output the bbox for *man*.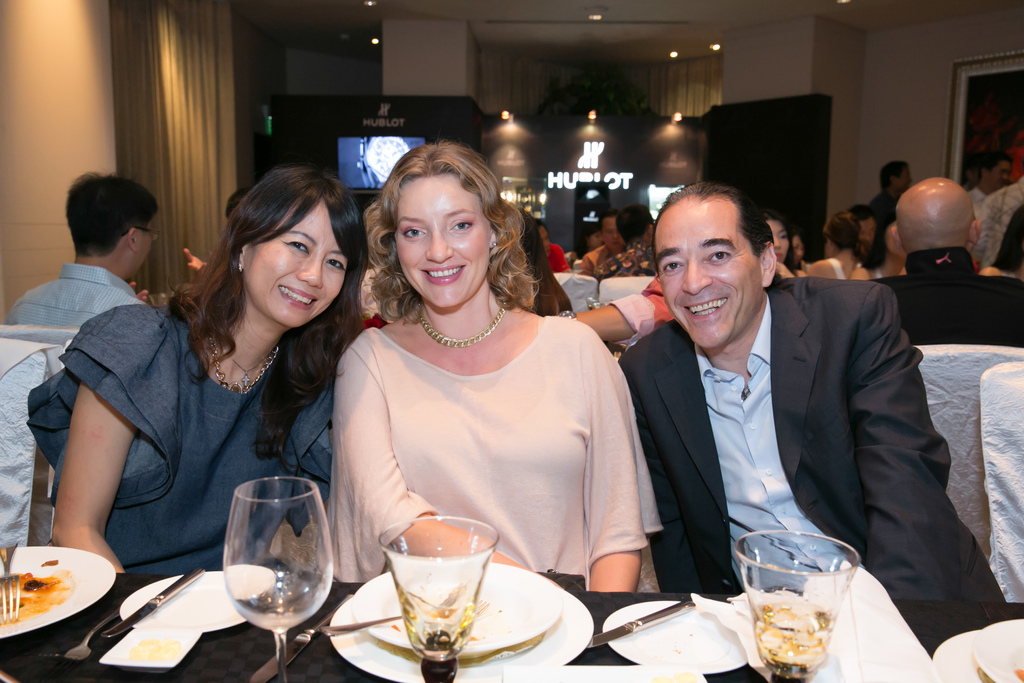
596:201:662:278.
